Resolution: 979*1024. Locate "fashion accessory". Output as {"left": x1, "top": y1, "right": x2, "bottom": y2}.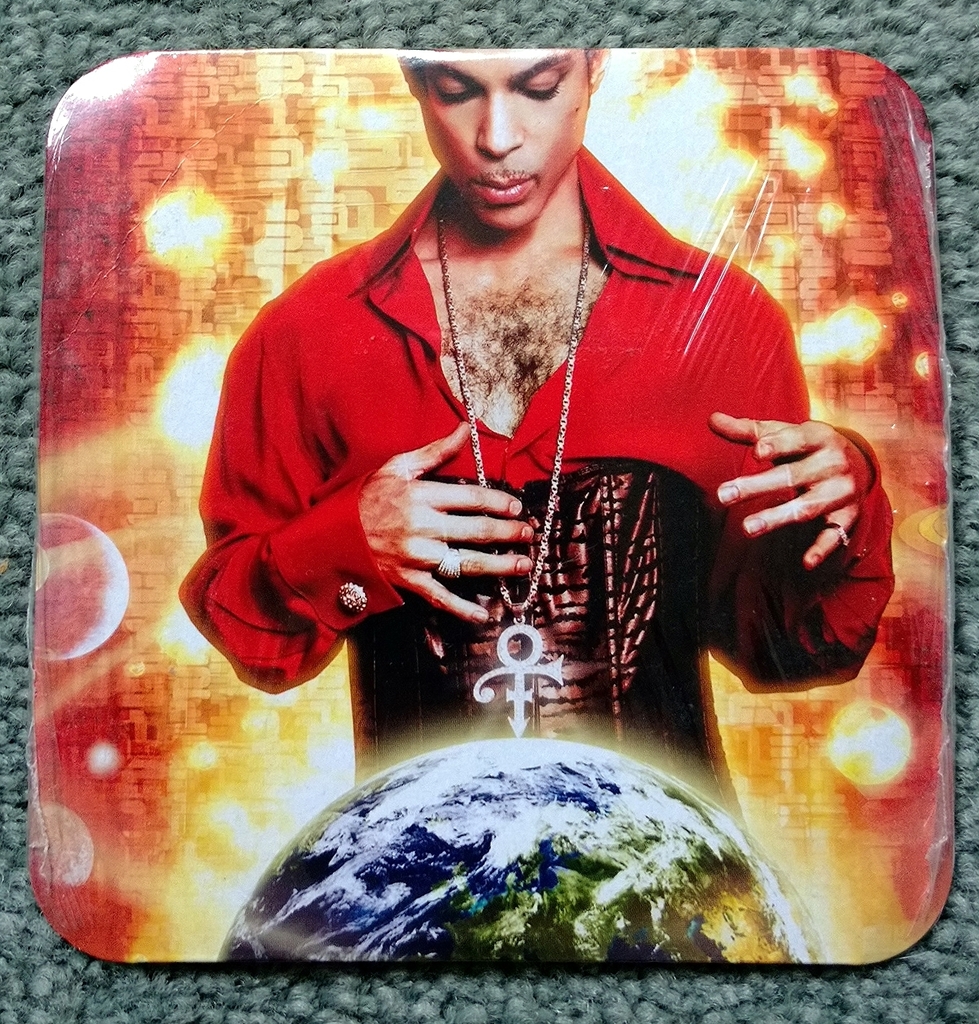
{"left": 824, "top": 515, "right": 848, "bottom": 550}.
